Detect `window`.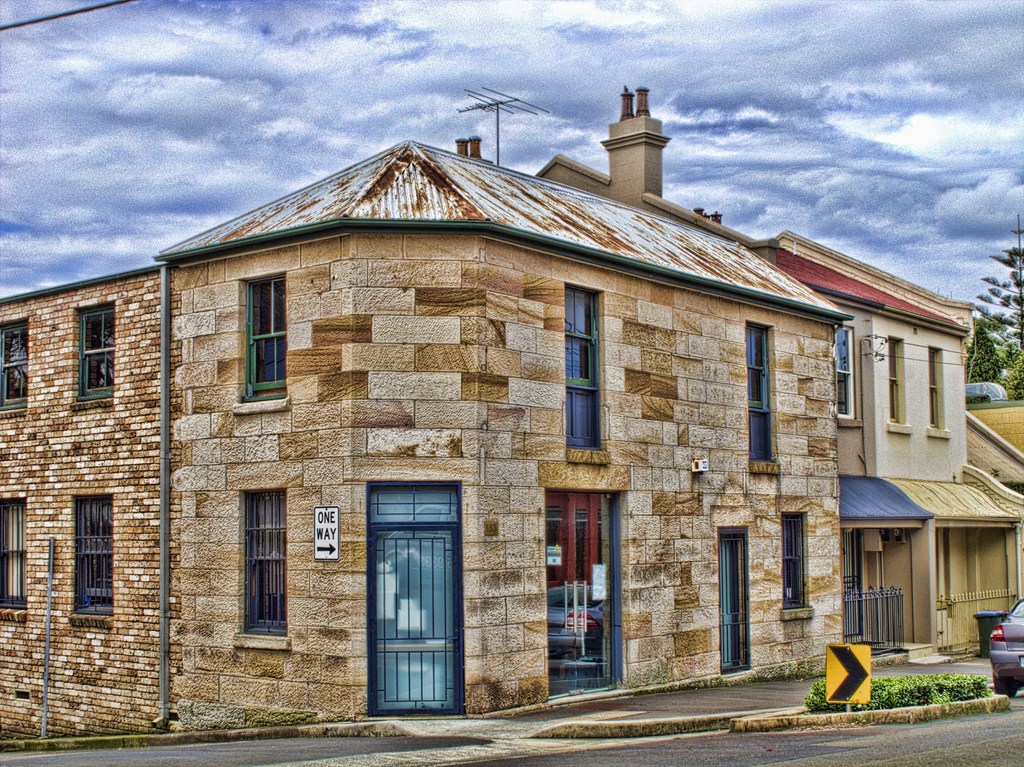
Detected at rect(71, 489, 118, 625).
